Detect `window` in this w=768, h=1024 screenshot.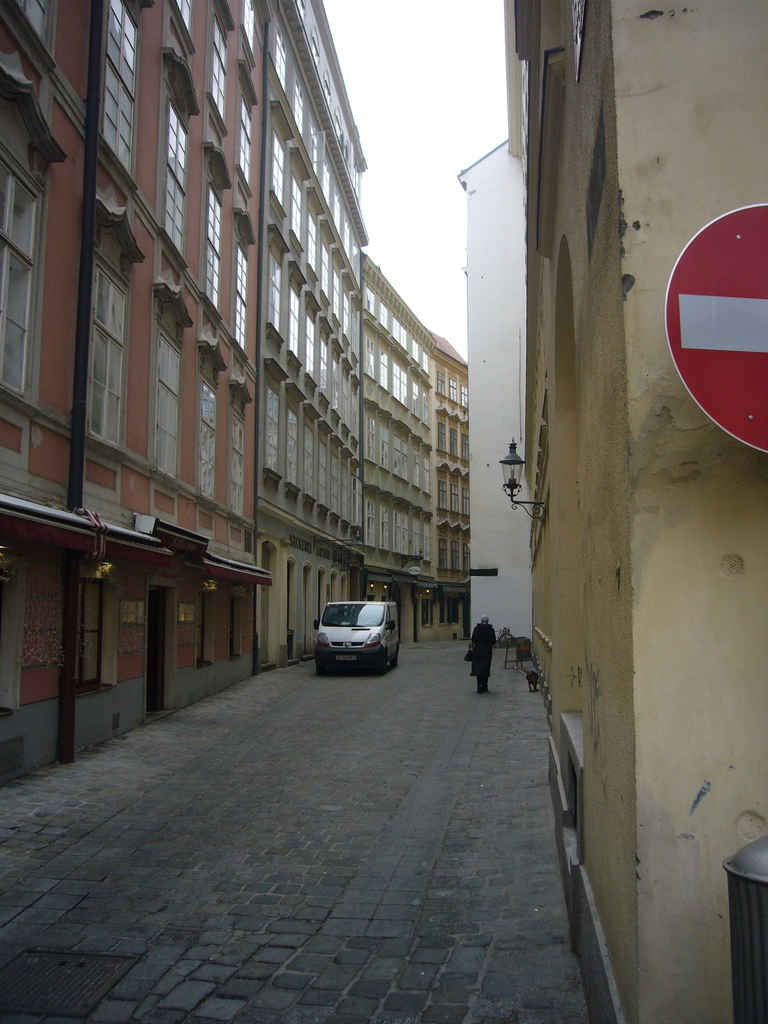
Detection: <box>233,378,254,518</box>.
